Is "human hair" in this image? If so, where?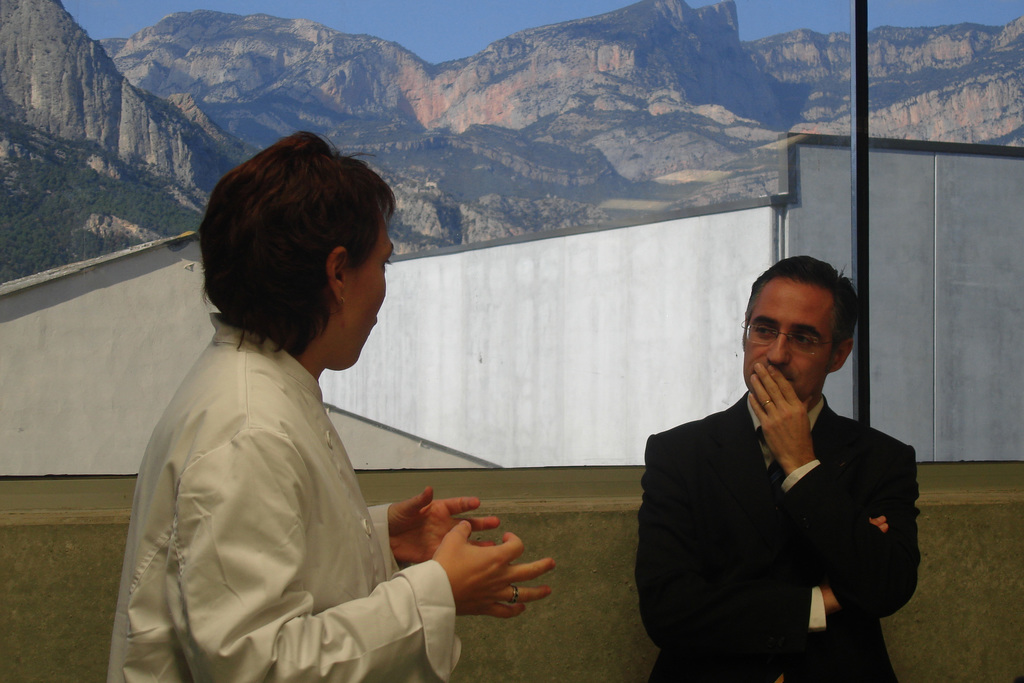
Yes, at {"left": 744, "top": 256, "right": 856, "bottom": 352}.
